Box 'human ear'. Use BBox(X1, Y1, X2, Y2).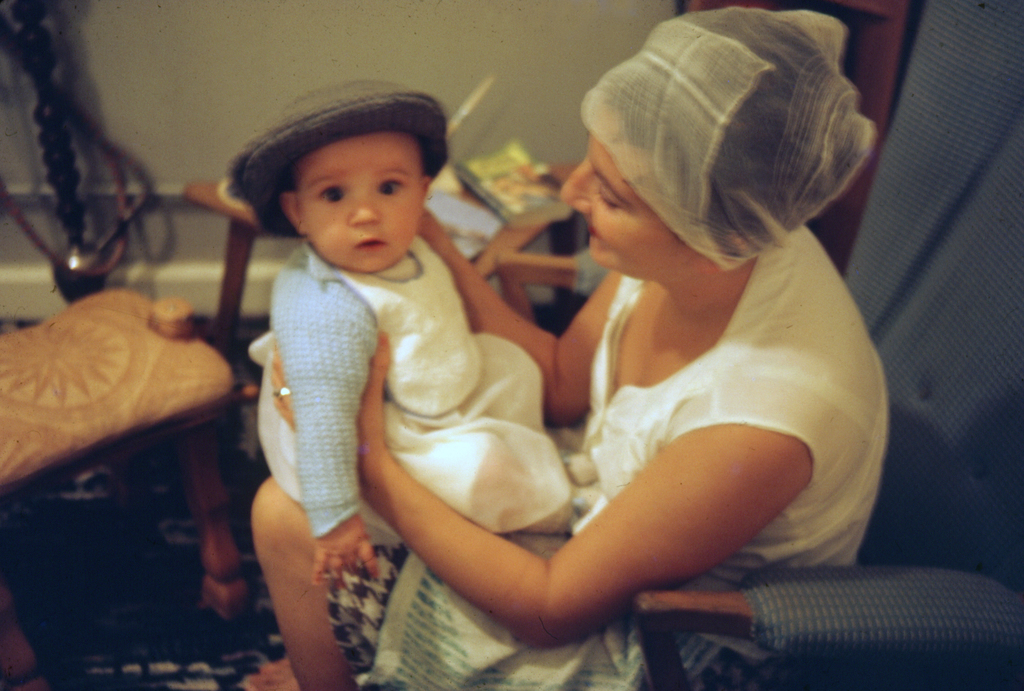
BBox(281, 194, 302, 231).
